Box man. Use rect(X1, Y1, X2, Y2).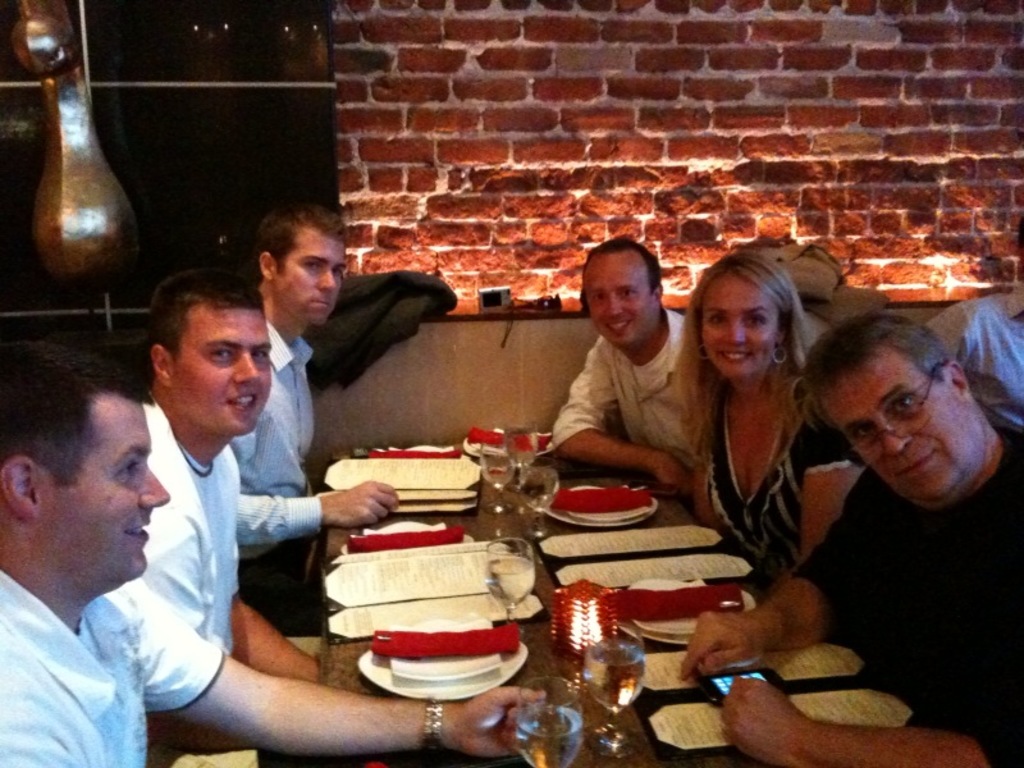
rect(225, 201, 403, 636).
